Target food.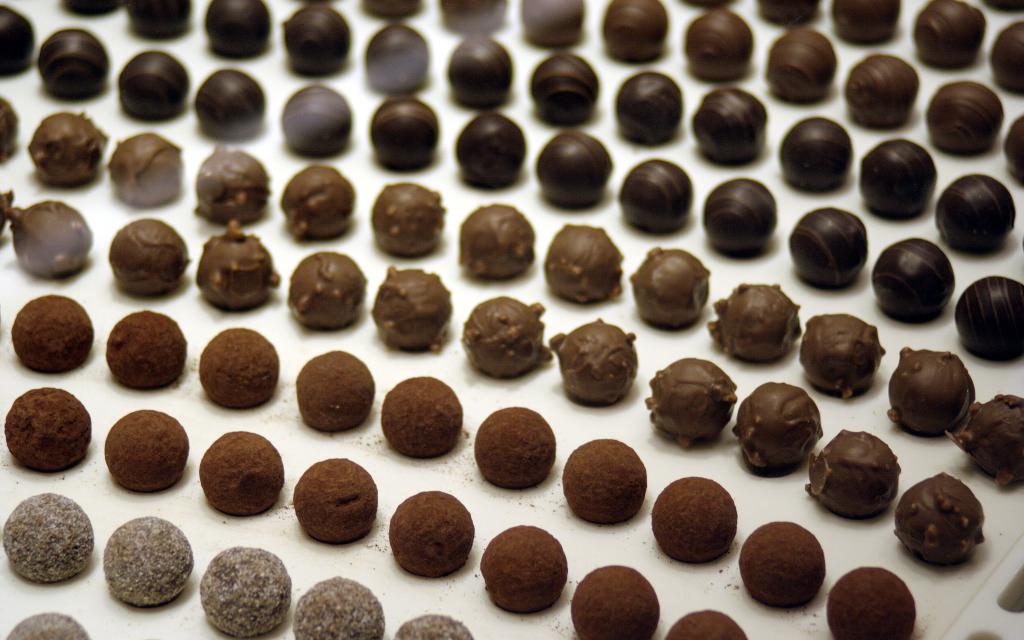
Target region: detection(551, 319, 640, 404).
